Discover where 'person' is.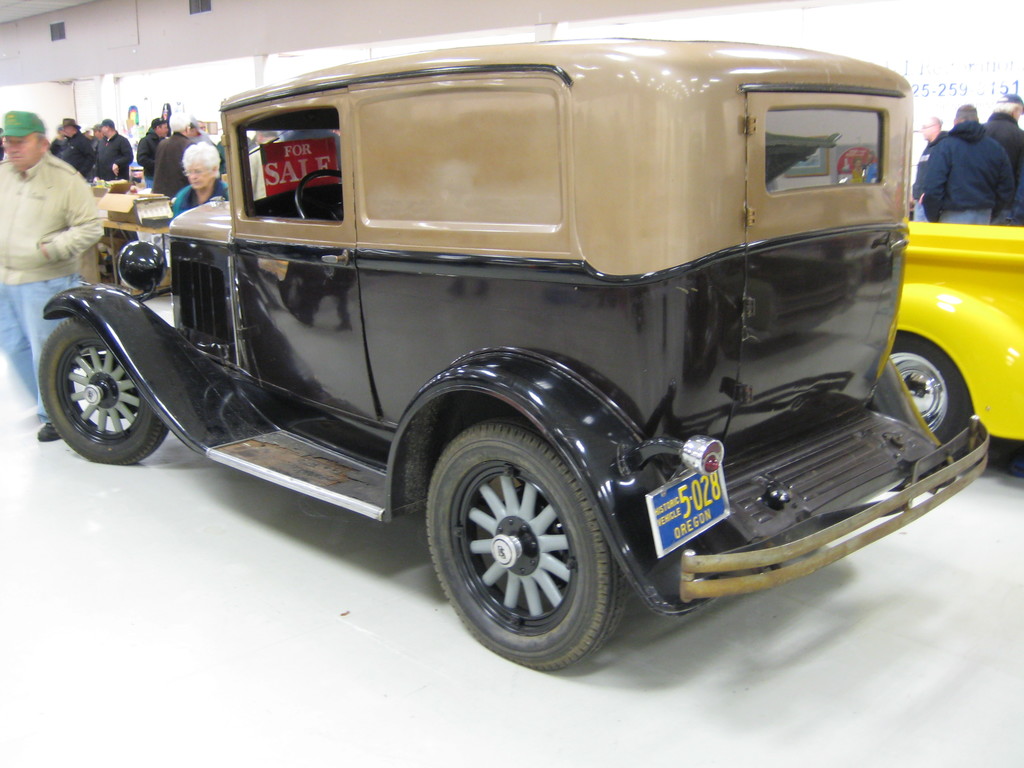
Discovered at <region>0, 113, 103, 444</region>.
